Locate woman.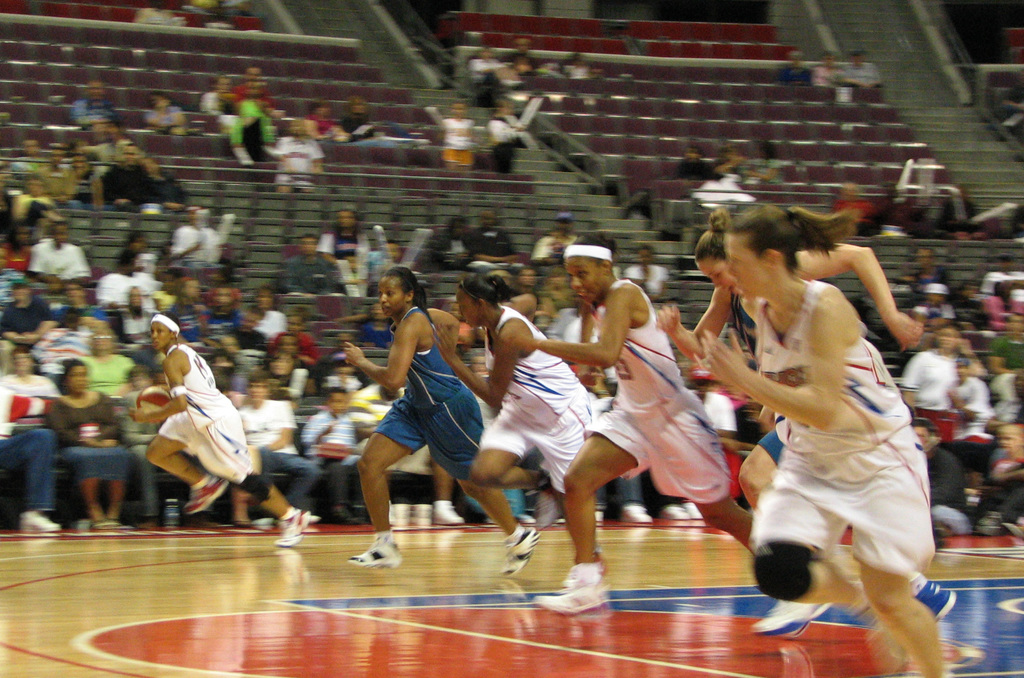
Bounding box: 203 285 241 337.
